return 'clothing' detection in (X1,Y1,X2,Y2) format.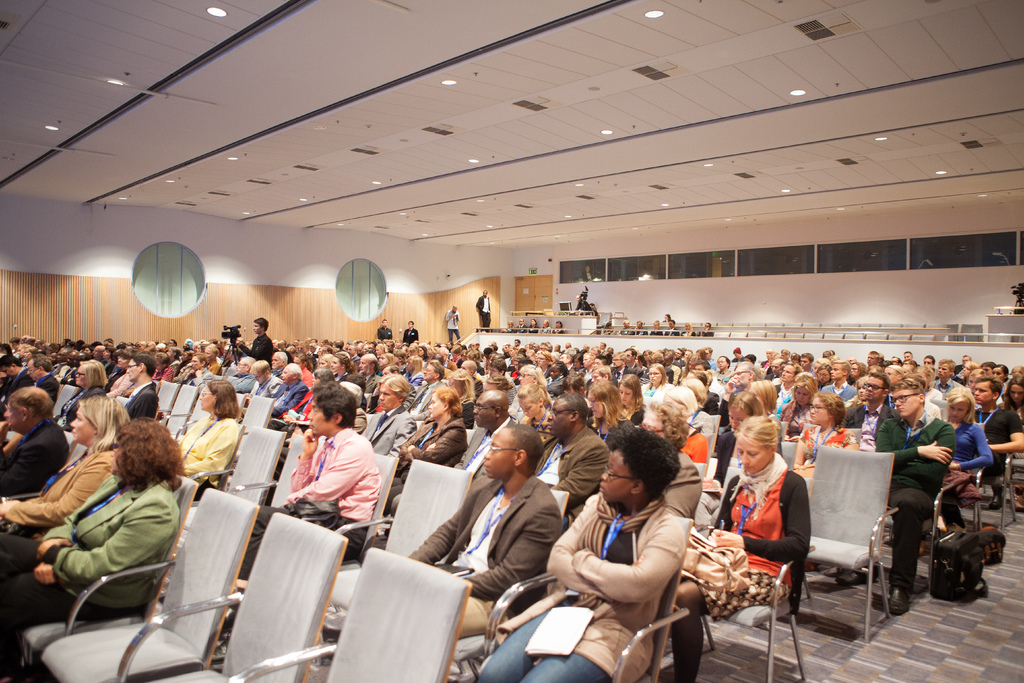
(237,424,374,578).
